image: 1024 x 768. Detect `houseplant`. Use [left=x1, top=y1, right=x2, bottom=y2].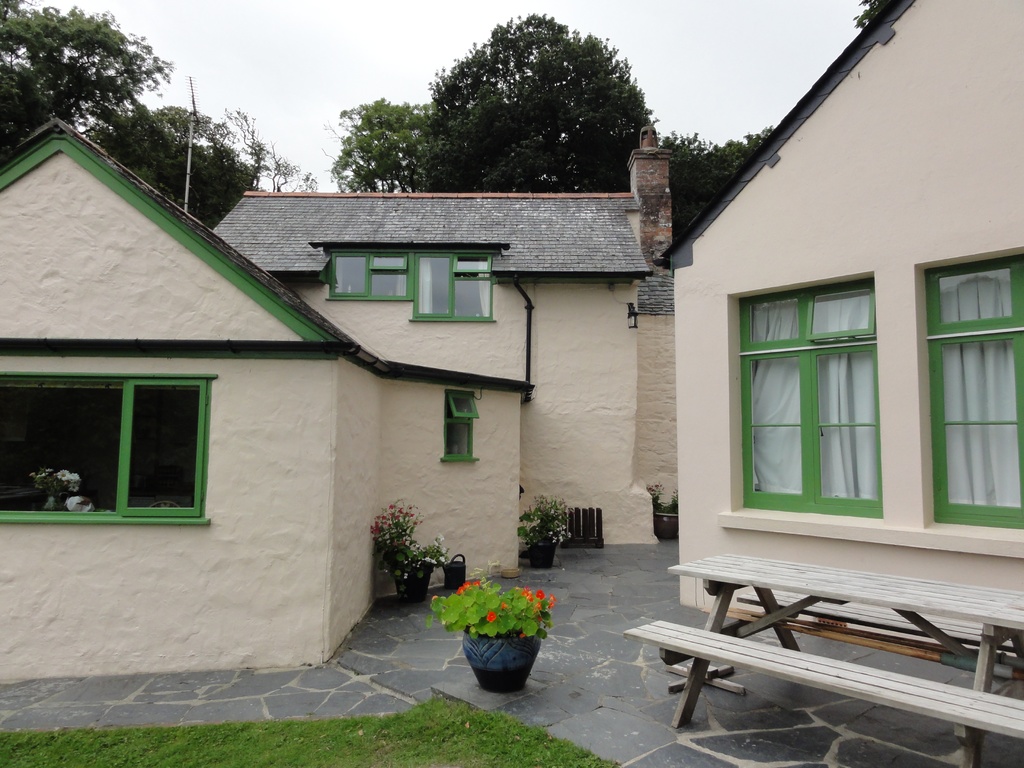
[left=641, top=475, right=689, bottom=542].
